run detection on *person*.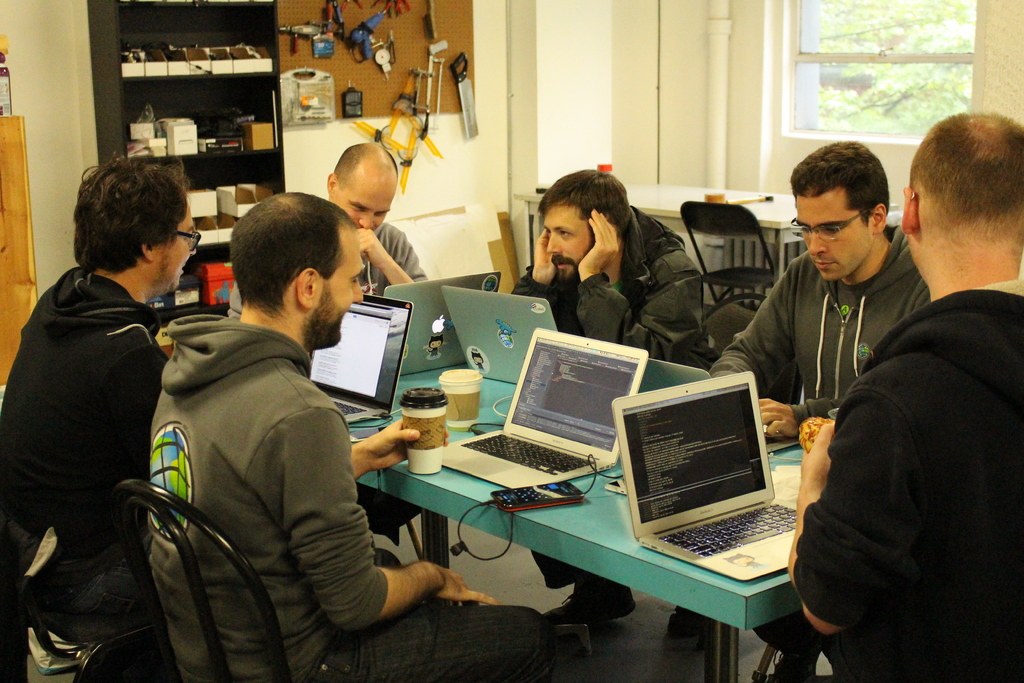
Result: 481:172:710:637.
